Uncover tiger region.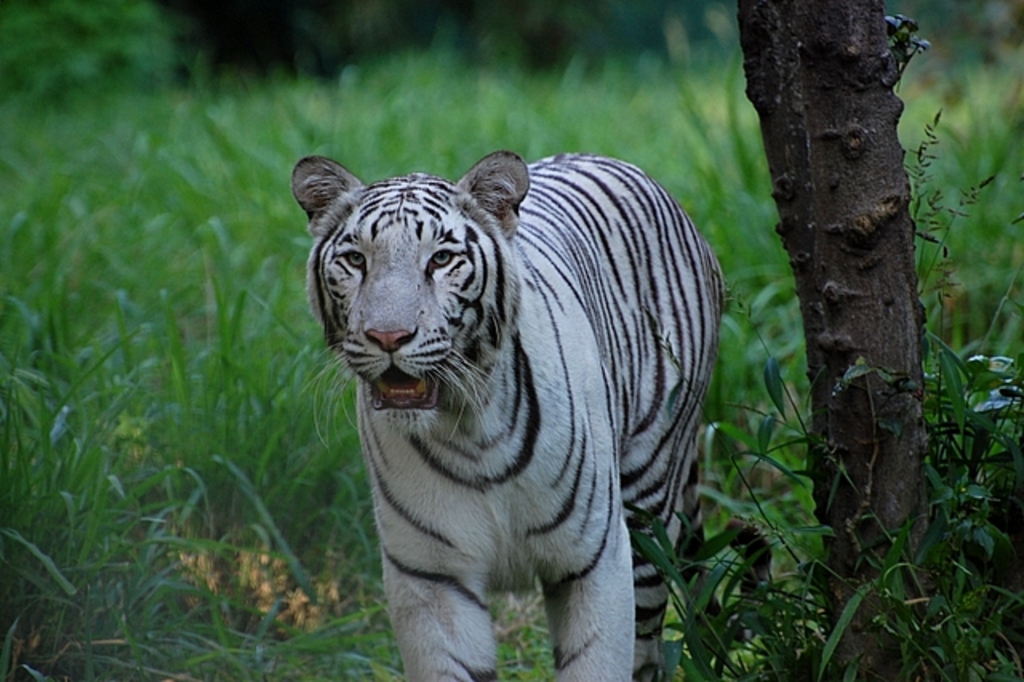
Uncovered: (291,149,771,680).
